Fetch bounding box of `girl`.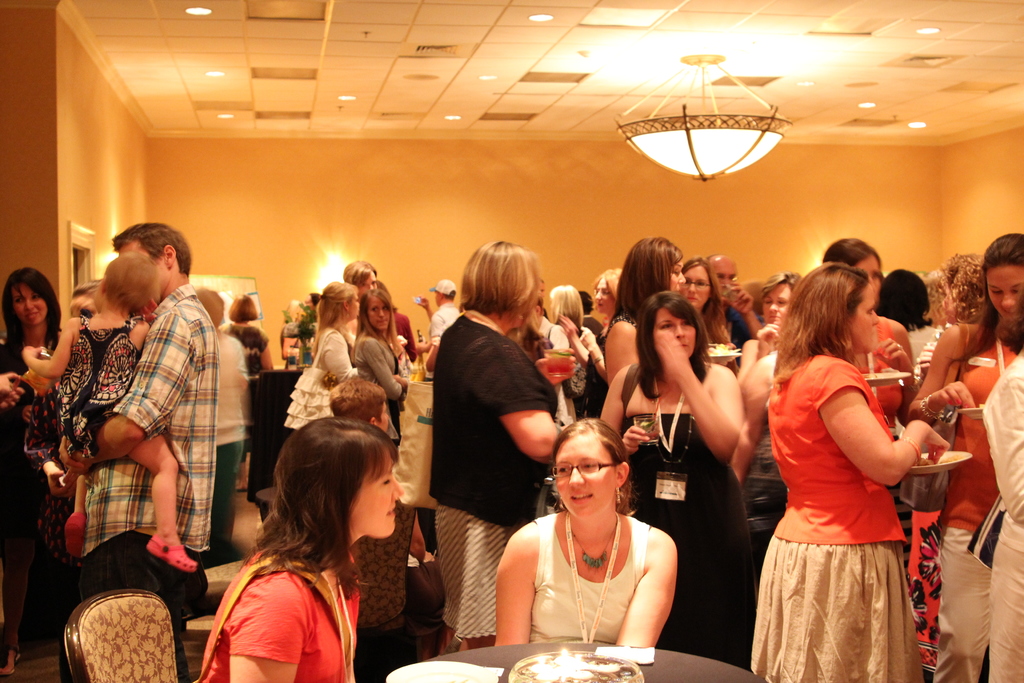
Bbox: {"left": 215, "top": 289, "right": 278, "bottom": 386}.
